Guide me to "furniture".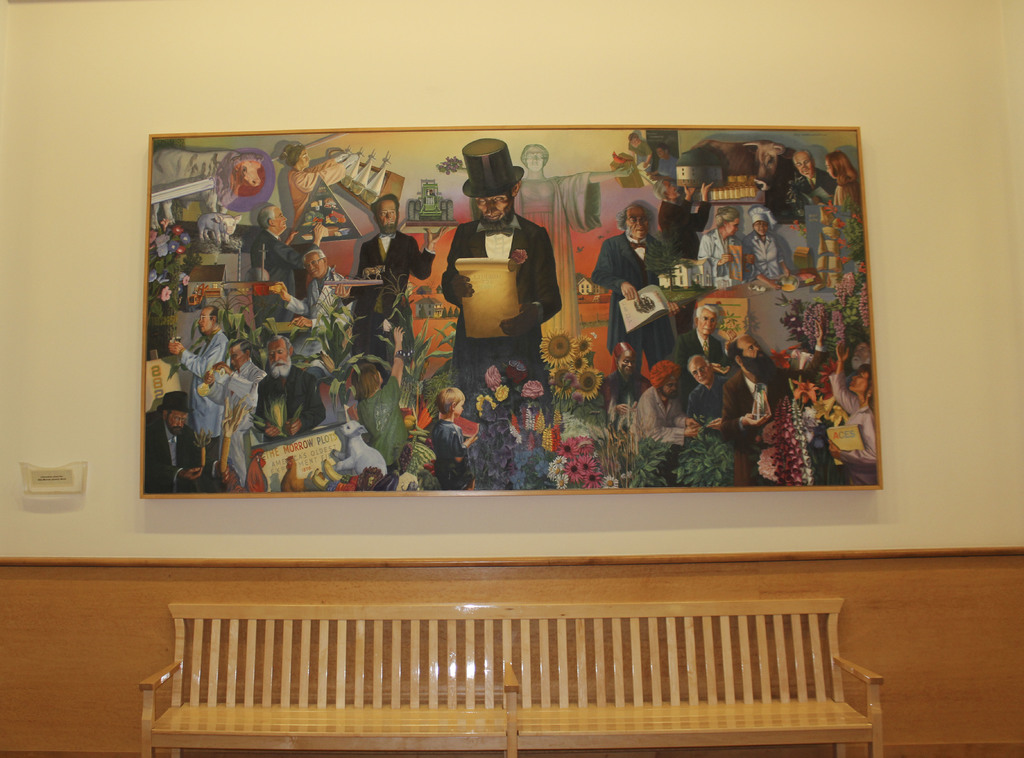
Guidance: (x1=141, y1=603, x2=885, y2=757).
